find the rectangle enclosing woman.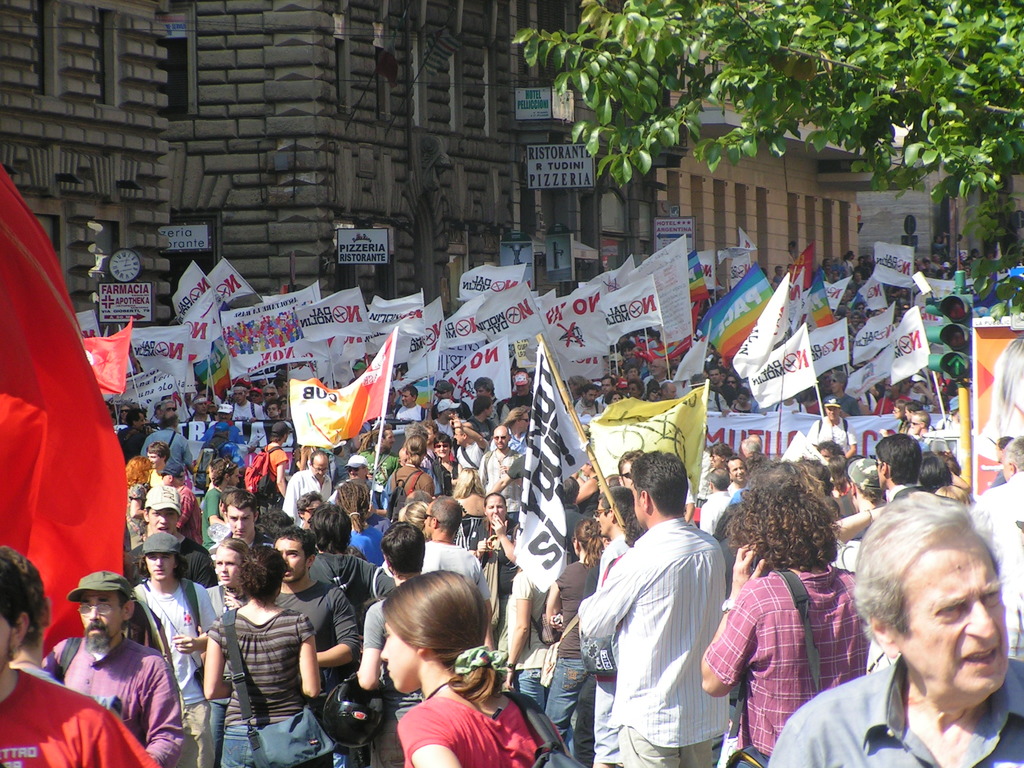
detection(453, 467, 488, 556).
